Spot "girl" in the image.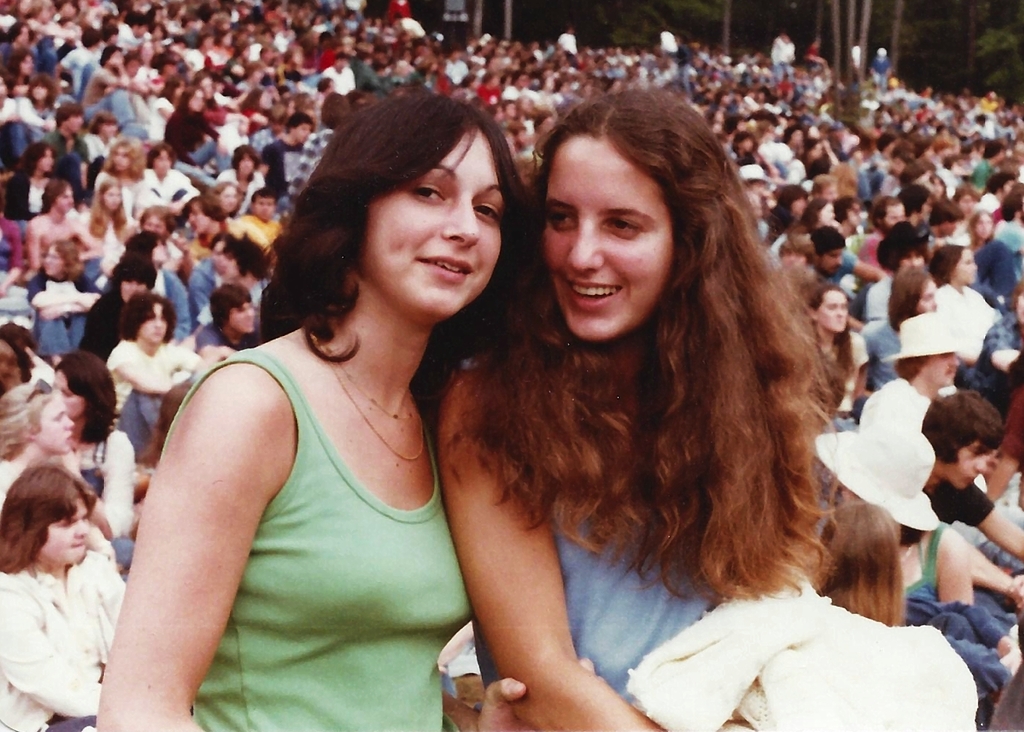
"girl" found at locate(835, 193, 875, 246).
